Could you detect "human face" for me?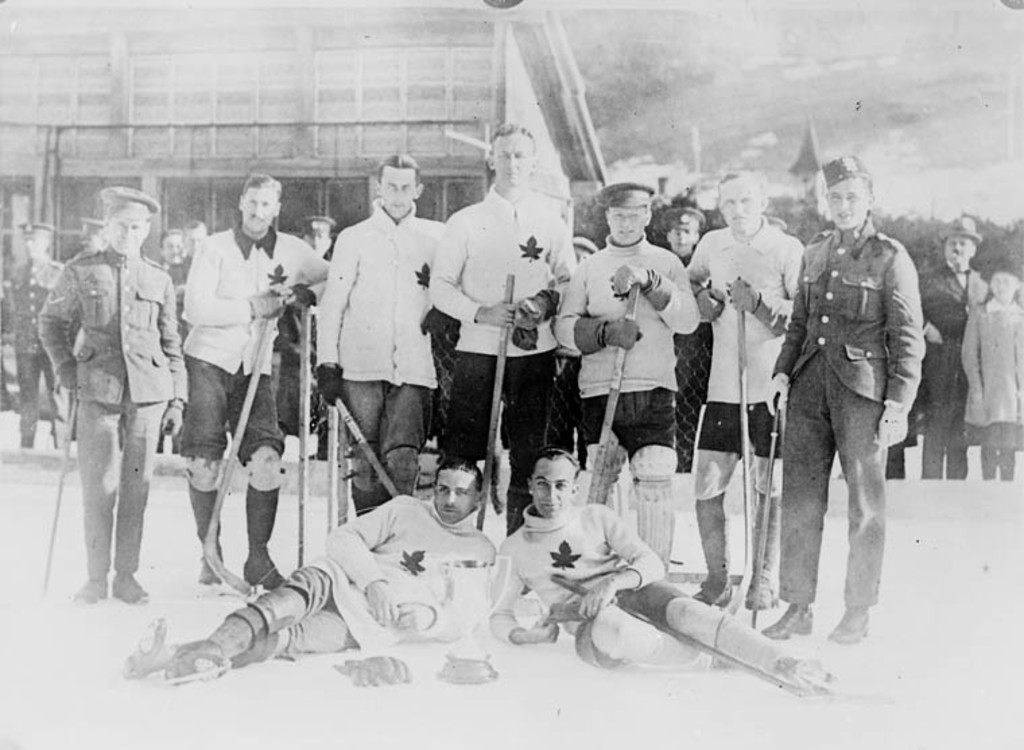
Detection result: bbox=(377, 170, 416, 215).
